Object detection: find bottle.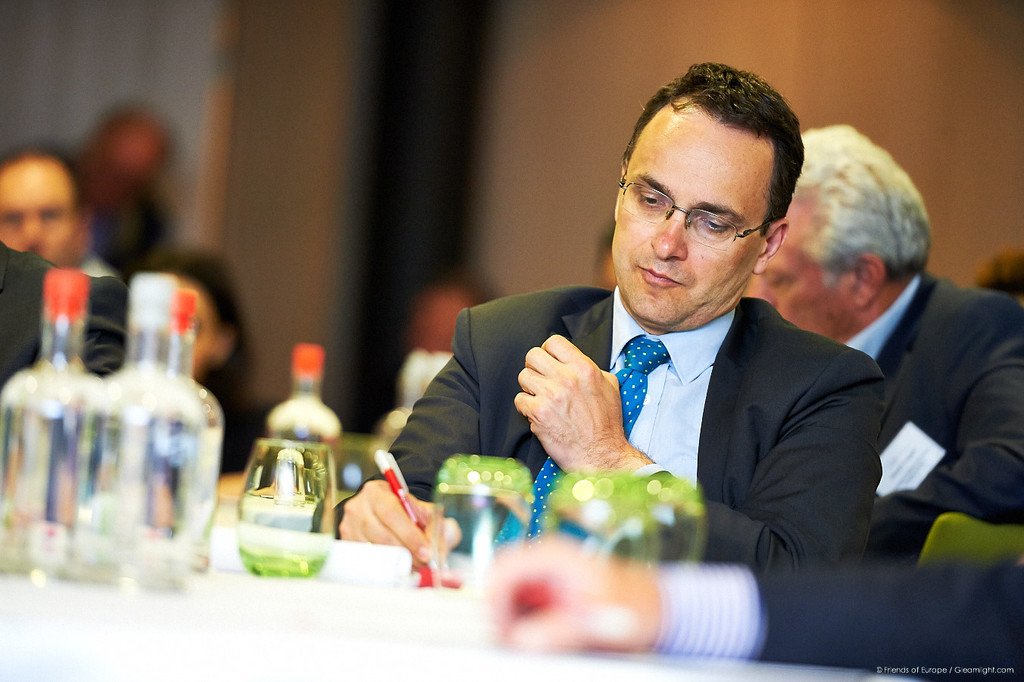
x1=258 y1=345 x2=345 y2=508.
